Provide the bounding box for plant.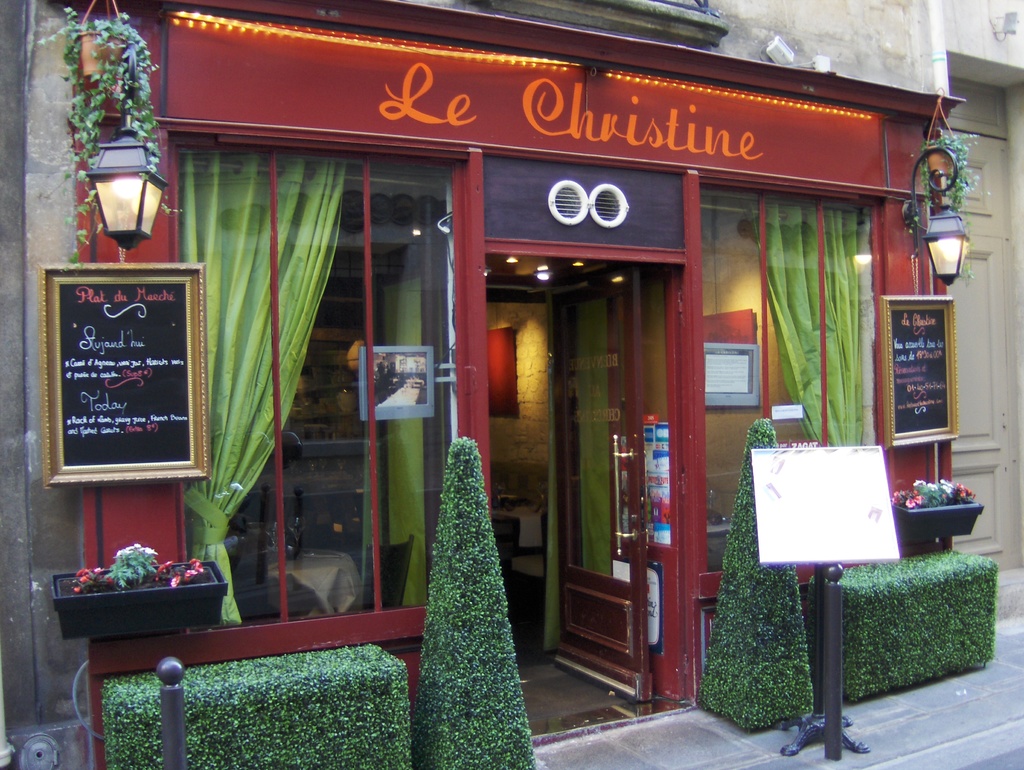
(left=67, top=564, right=111, bottom=600).
